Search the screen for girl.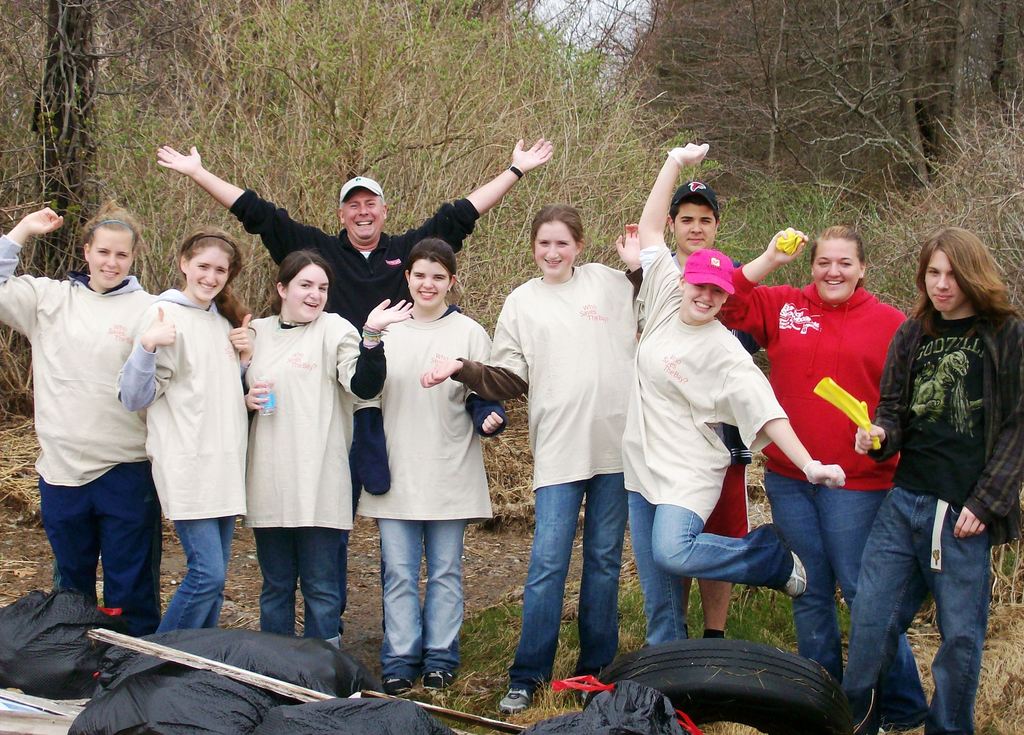
Found at bbox(429, 215, 625, 690).
